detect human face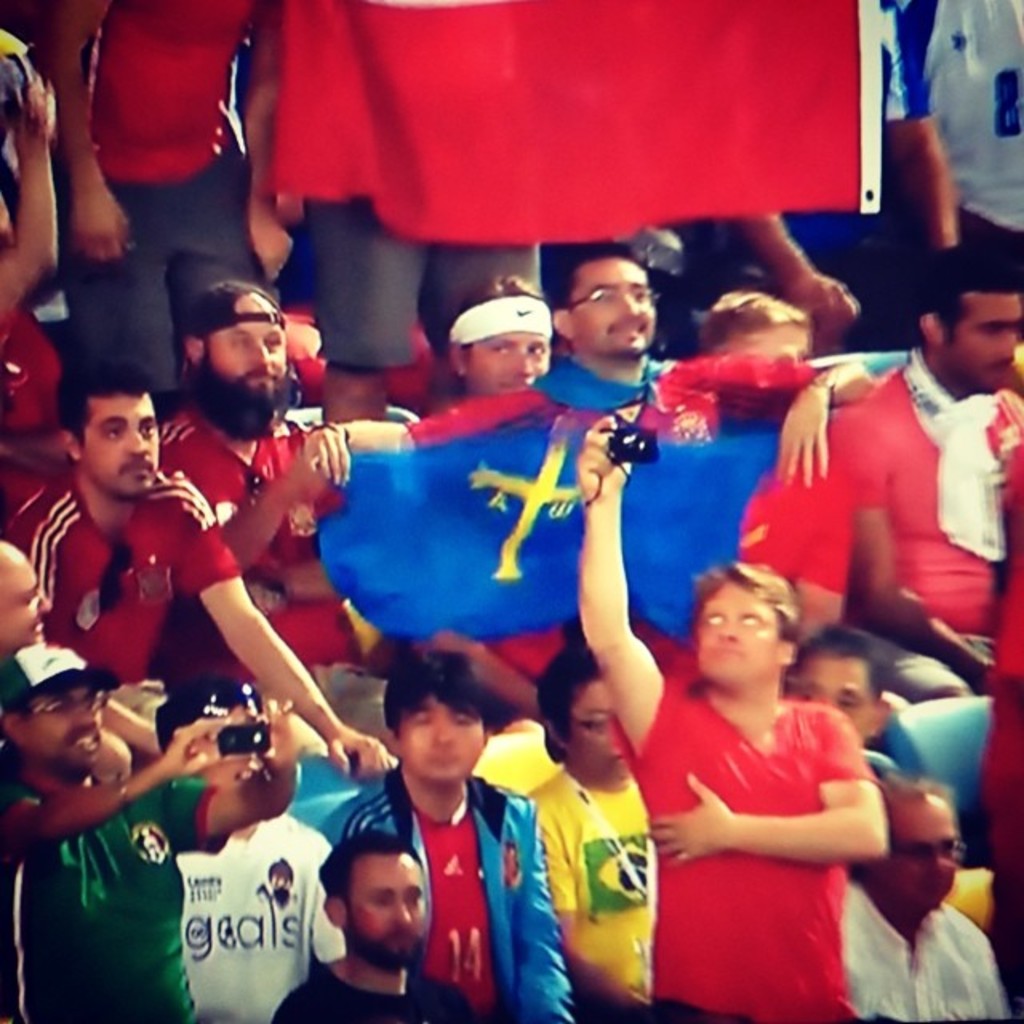
locate(85, 394, 163, 498)
